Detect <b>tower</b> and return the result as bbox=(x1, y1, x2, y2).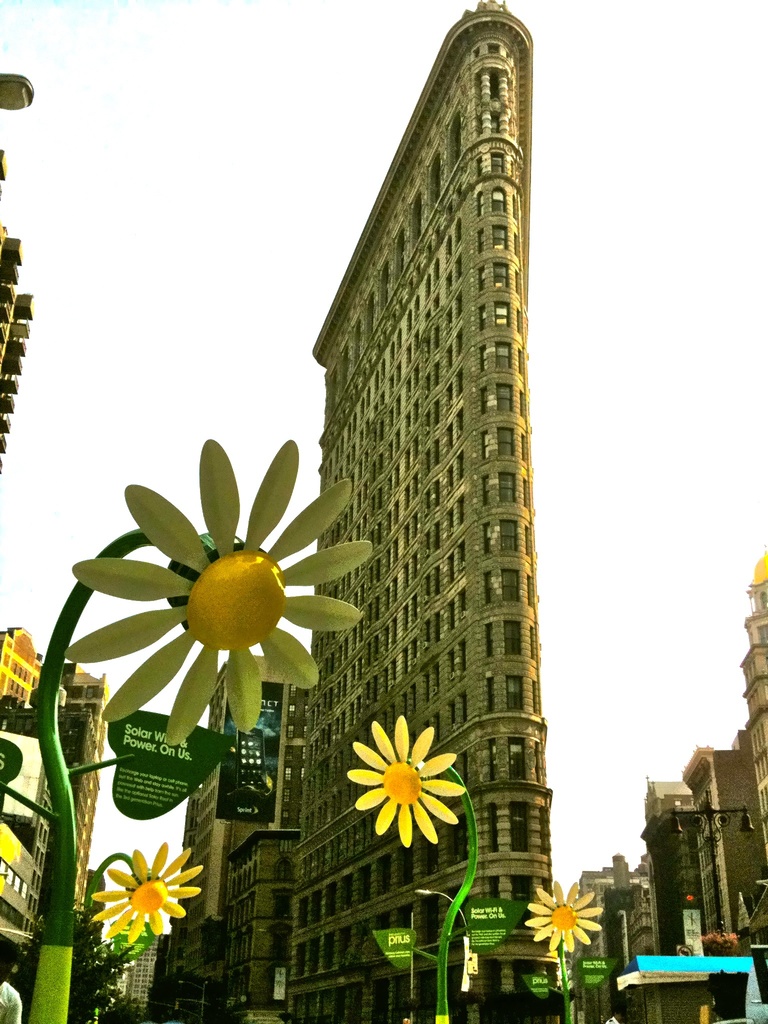
bbox=(0, 132, 26, 465).
